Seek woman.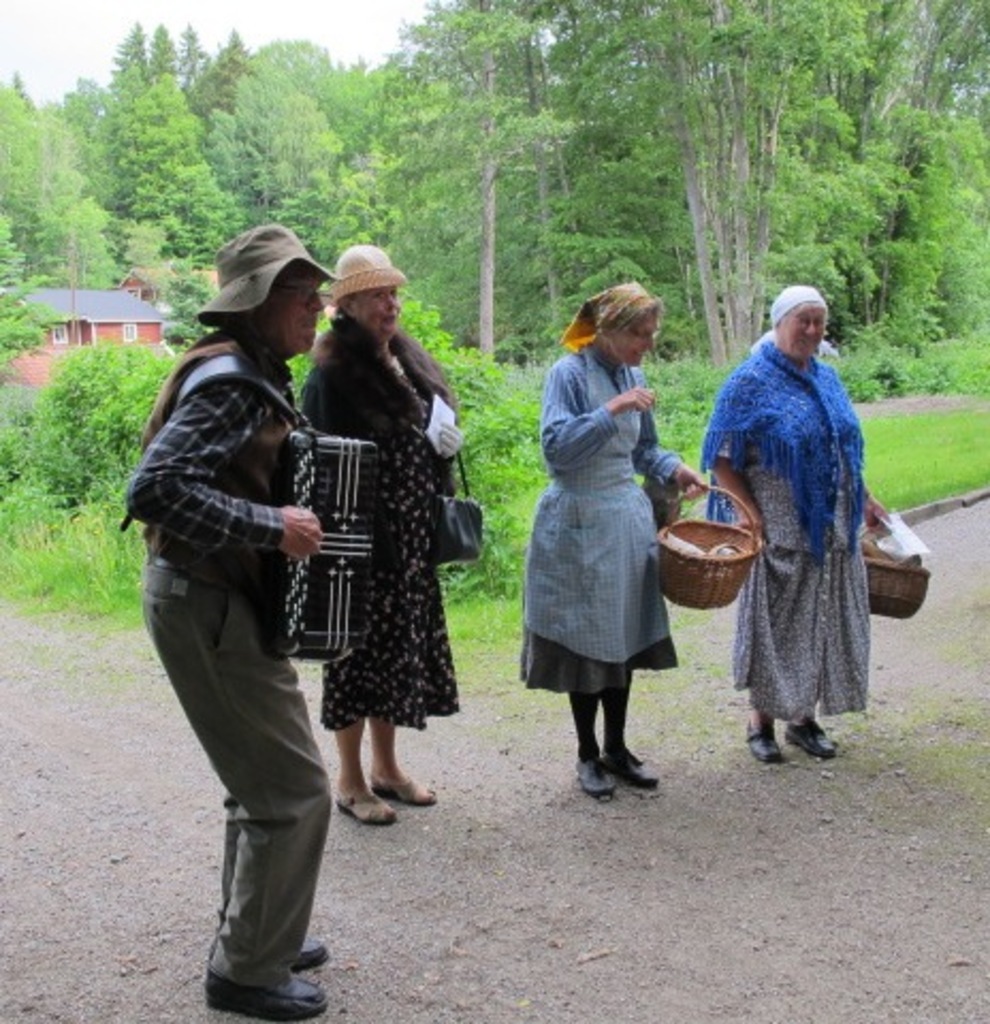
l=696, t=288, r=890, b=768.
